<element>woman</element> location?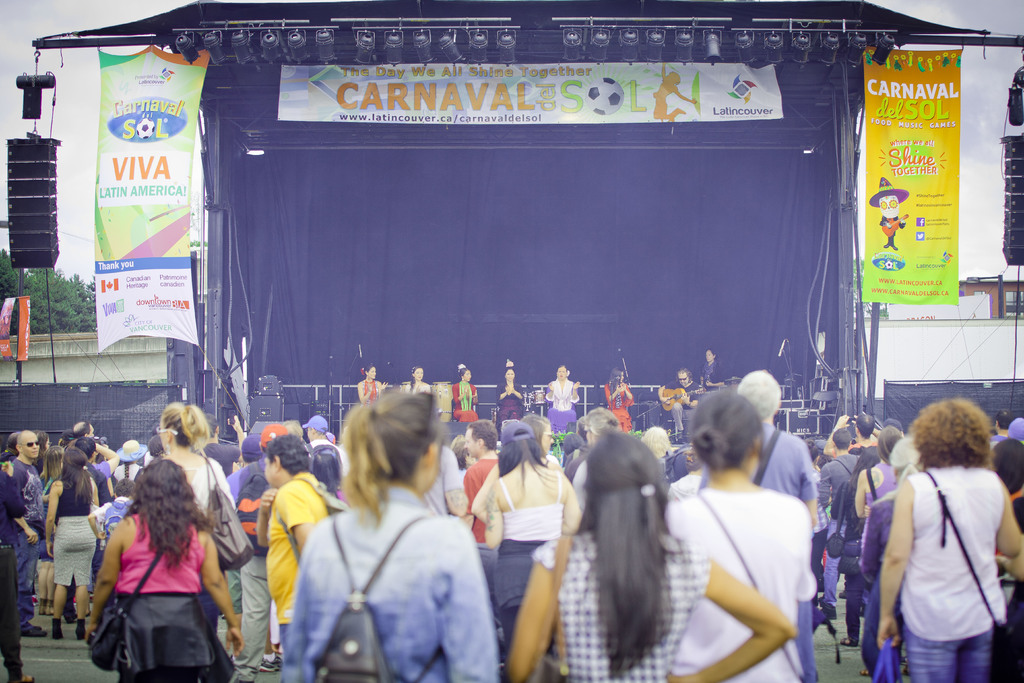
700:347:725:391
